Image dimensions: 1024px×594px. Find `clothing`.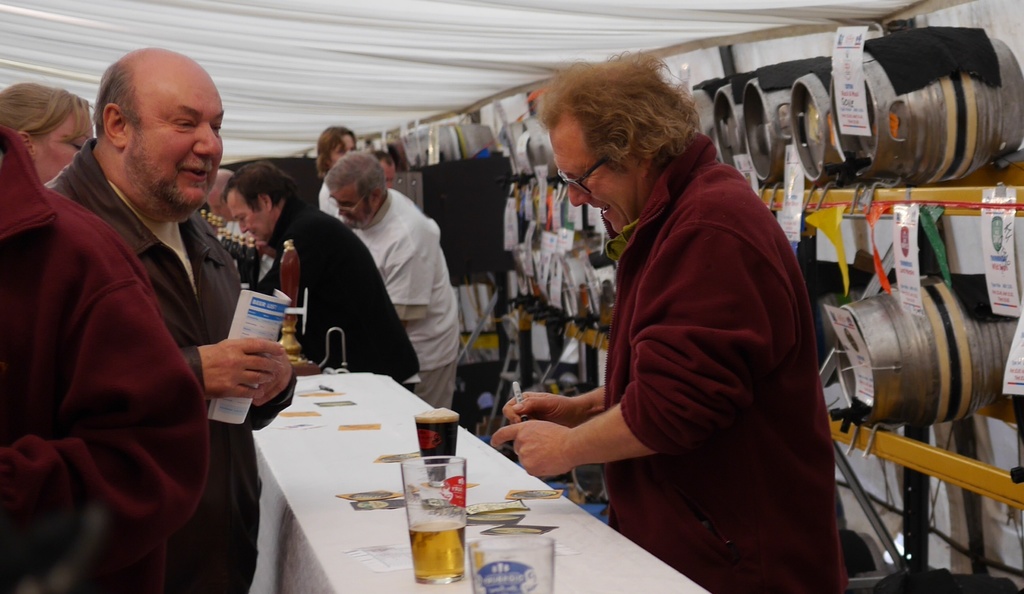
339:179:458:433.
